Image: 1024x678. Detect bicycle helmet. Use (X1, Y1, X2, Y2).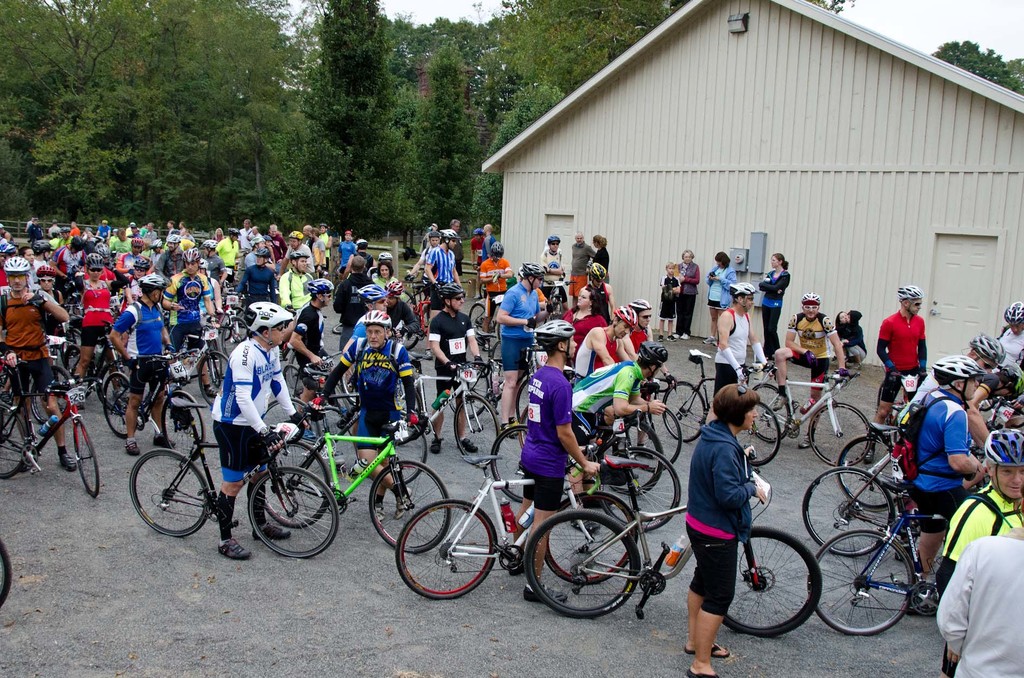
(995, 364, 1023, 389).
